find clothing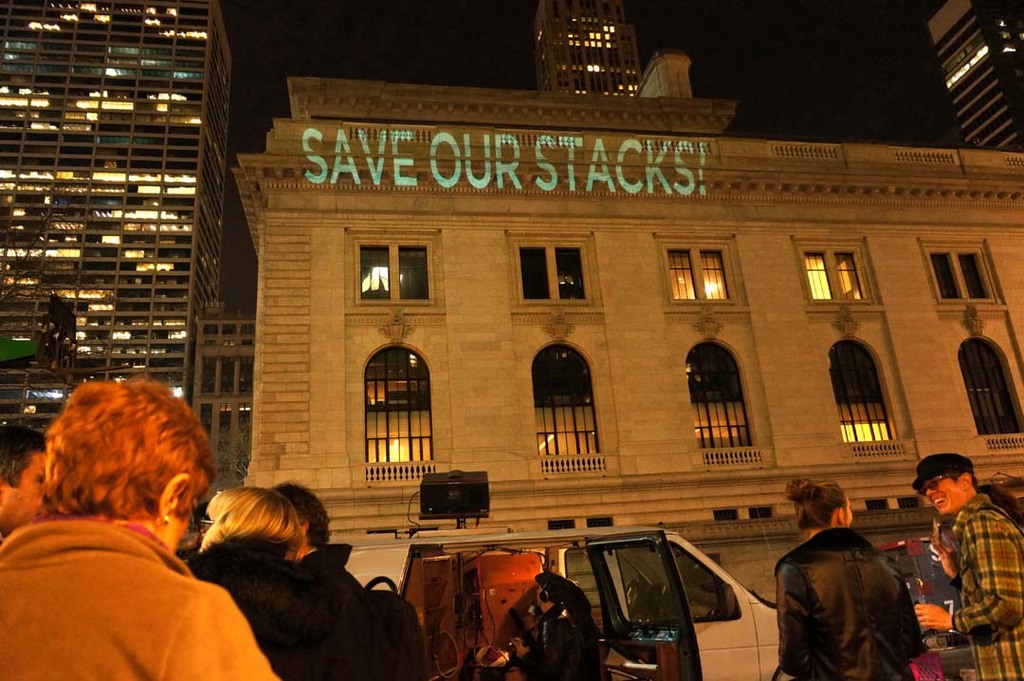
BBox(0, 513, 281, 680)
